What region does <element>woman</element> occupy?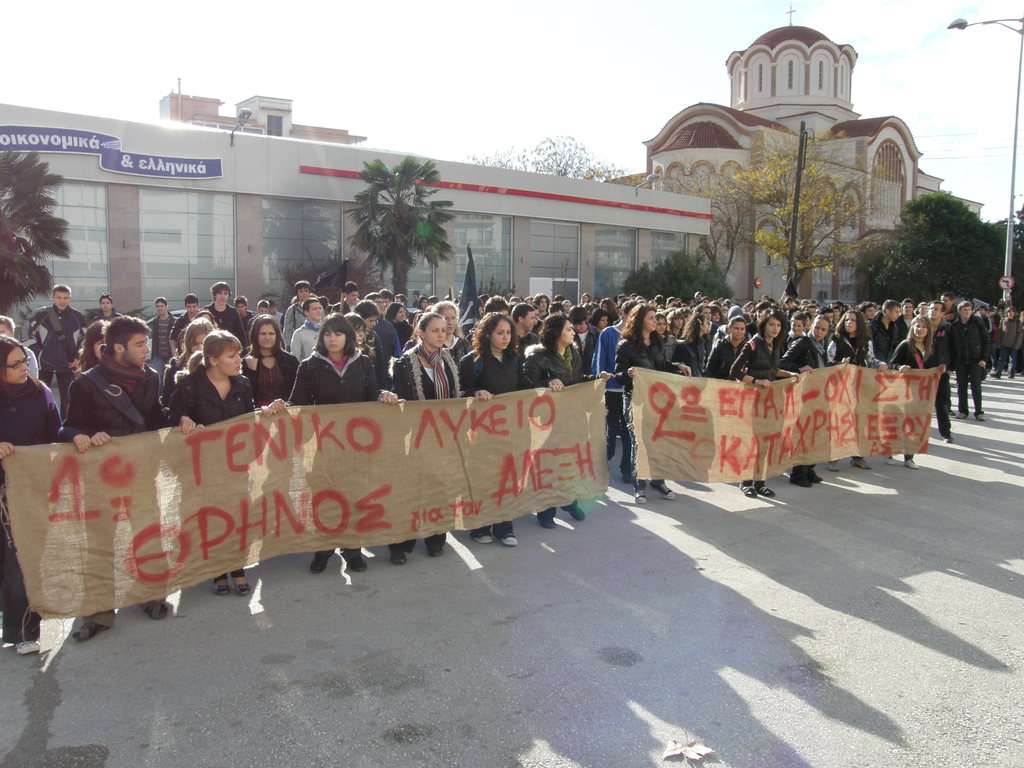
(left=348, top=314, right=370, bottom=351).
